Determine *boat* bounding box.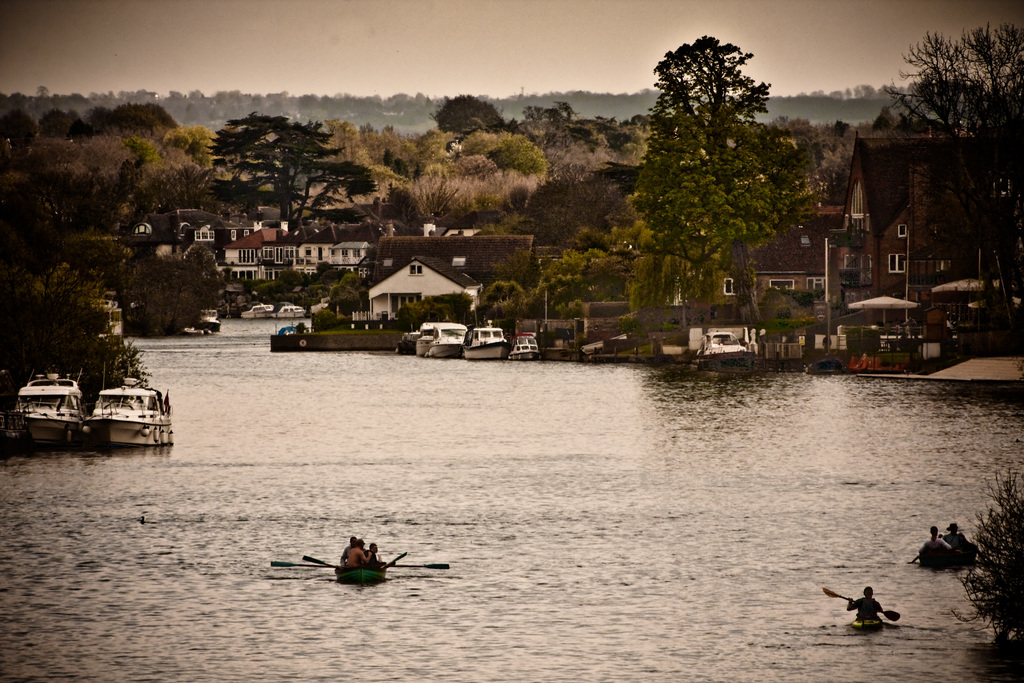
Determined: l=84, t=362, r=173, b=450.
